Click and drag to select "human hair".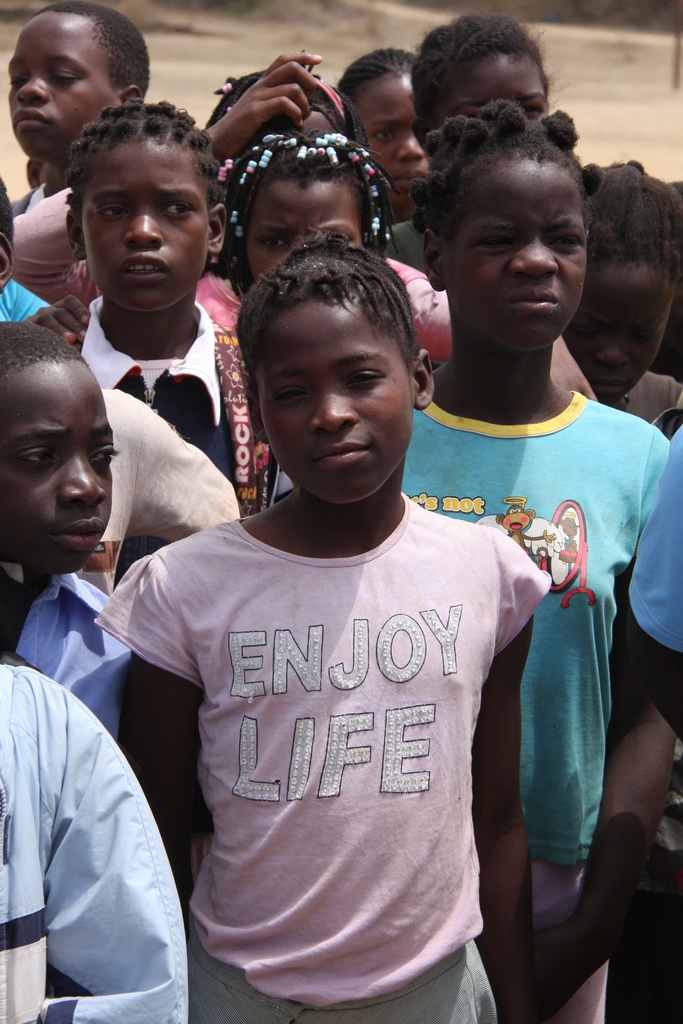
Selection: bbox(65, 101, 226, 228).
